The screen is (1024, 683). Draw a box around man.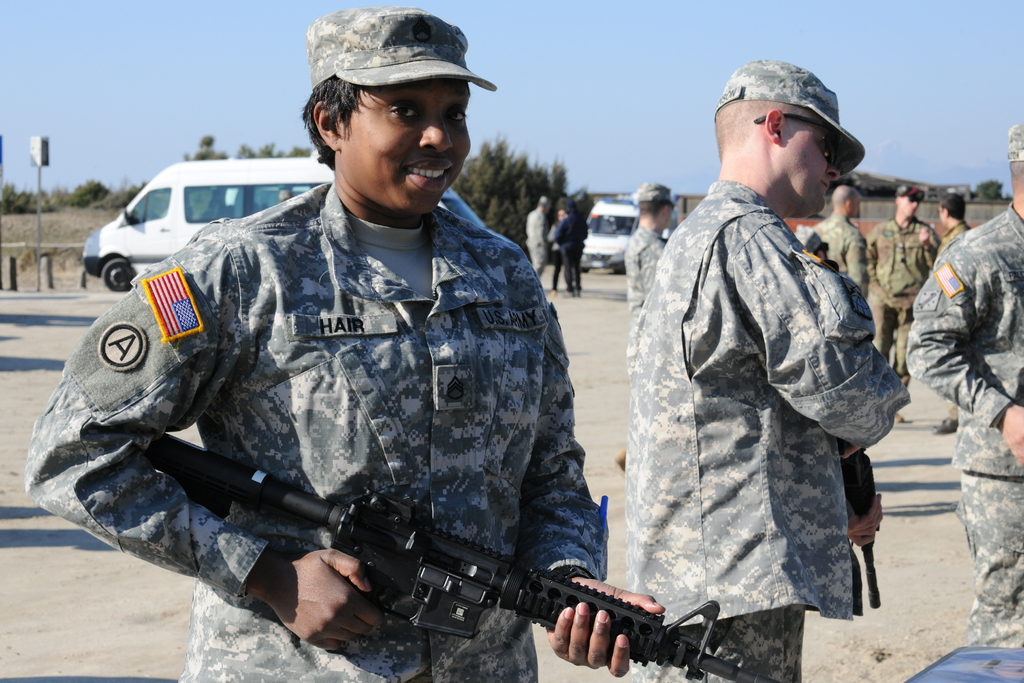
bbox=(527, 197, 548, 272).
